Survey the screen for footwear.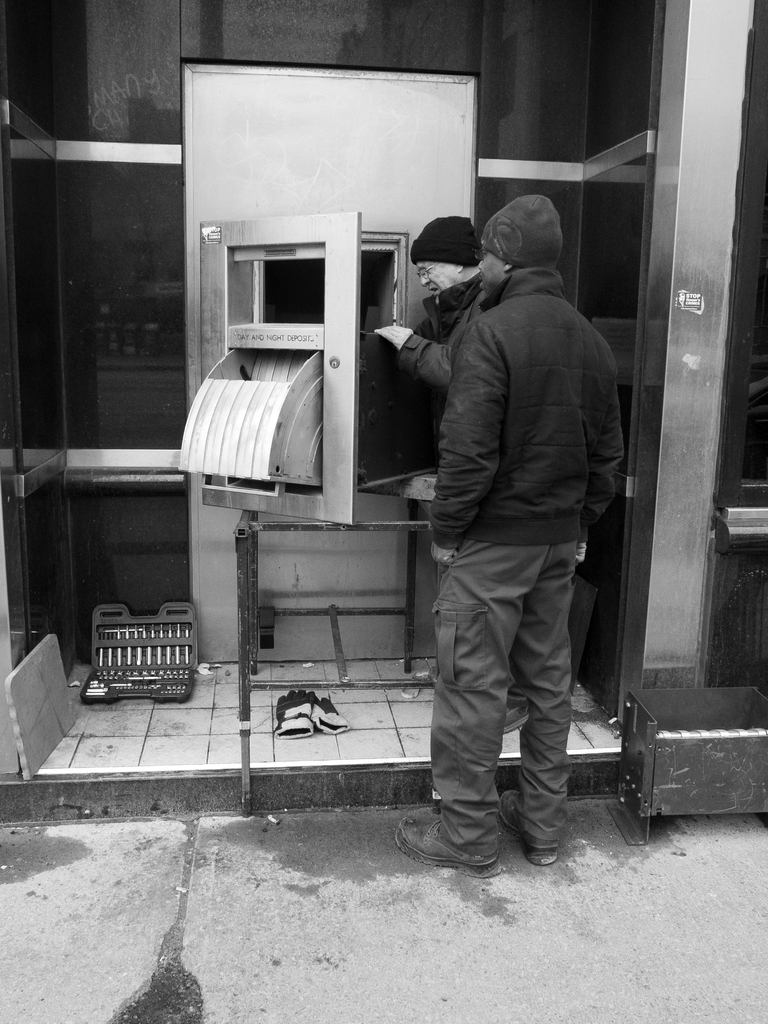
Survey found: [497, 790, 557, 869].
